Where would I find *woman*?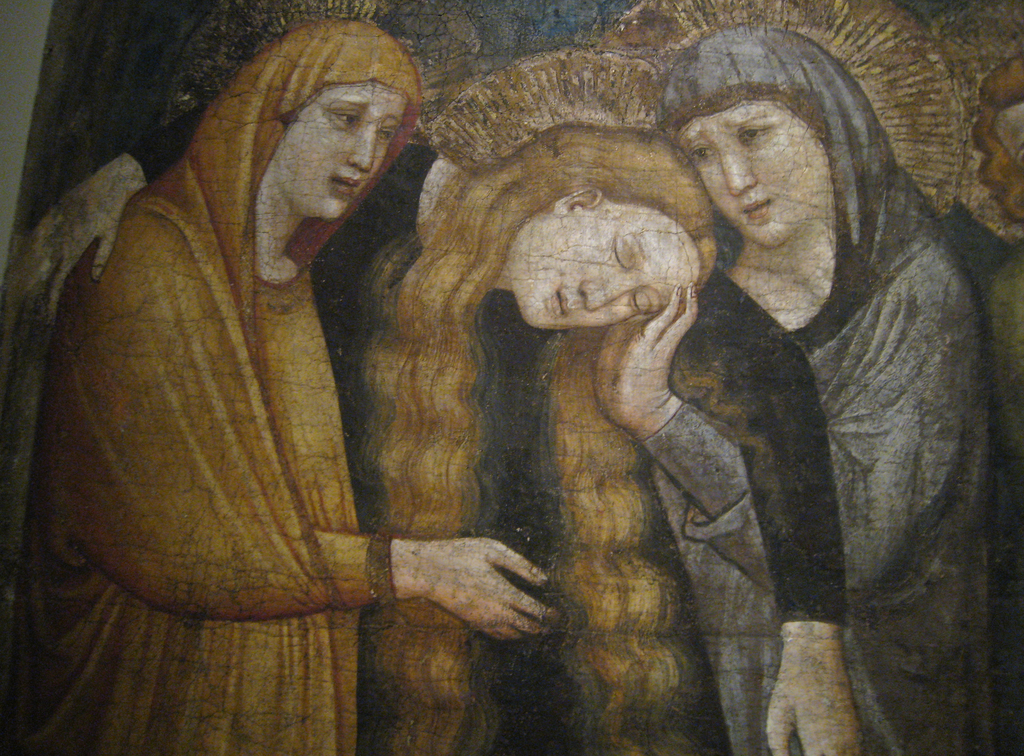
At x1=596, y1=27, x2=992, y2=755.
